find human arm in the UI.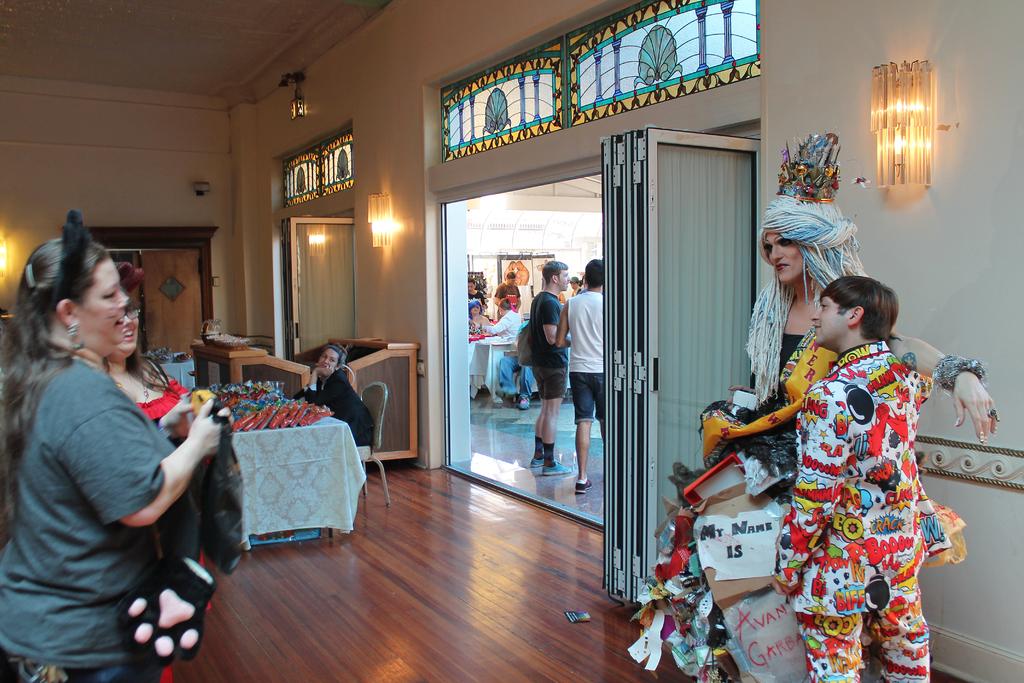
UI element at l=770, t=393, r=857, b=592.
